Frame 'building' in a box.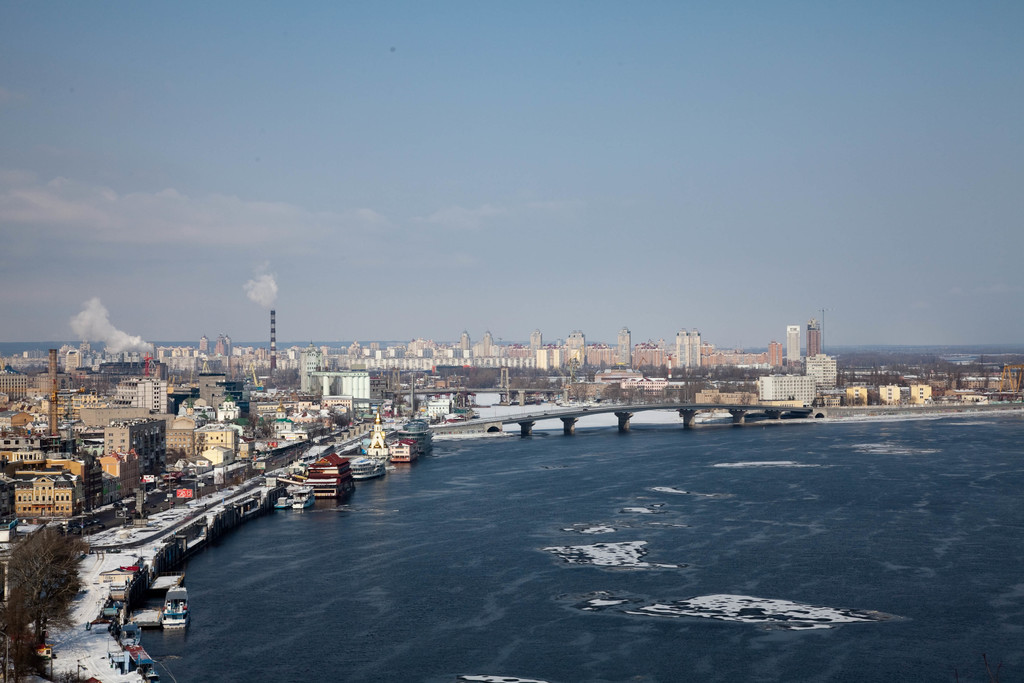
787, 325, 800, 366.
